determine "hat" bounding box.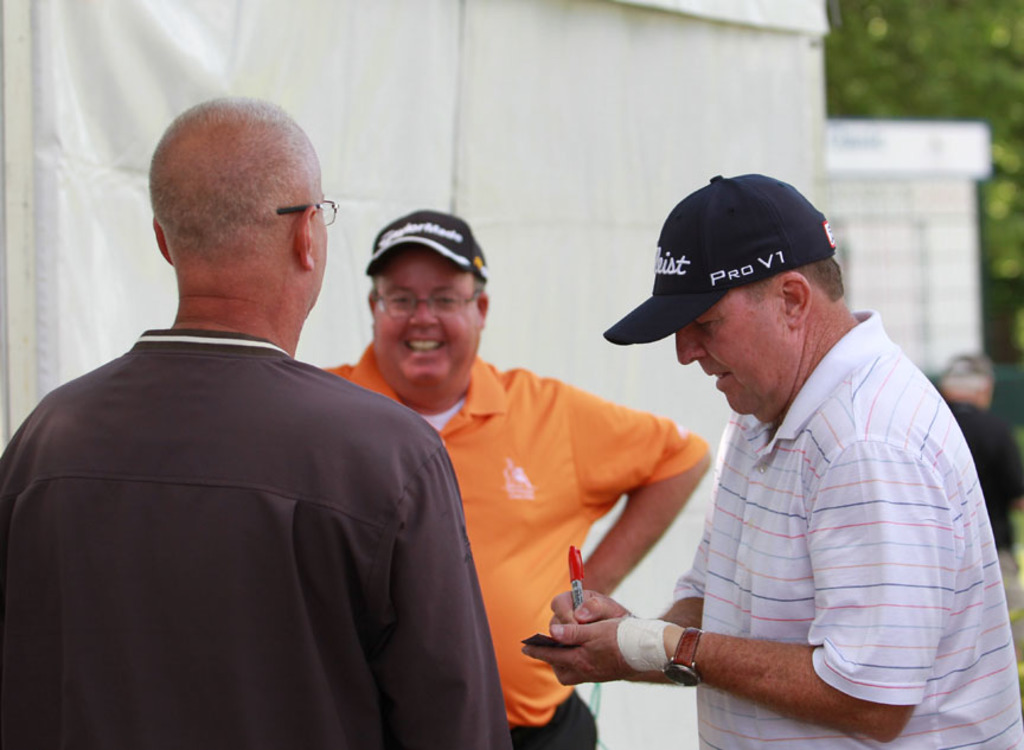
Determined: [x1=599, y1=168, x2=836, y2=347].
